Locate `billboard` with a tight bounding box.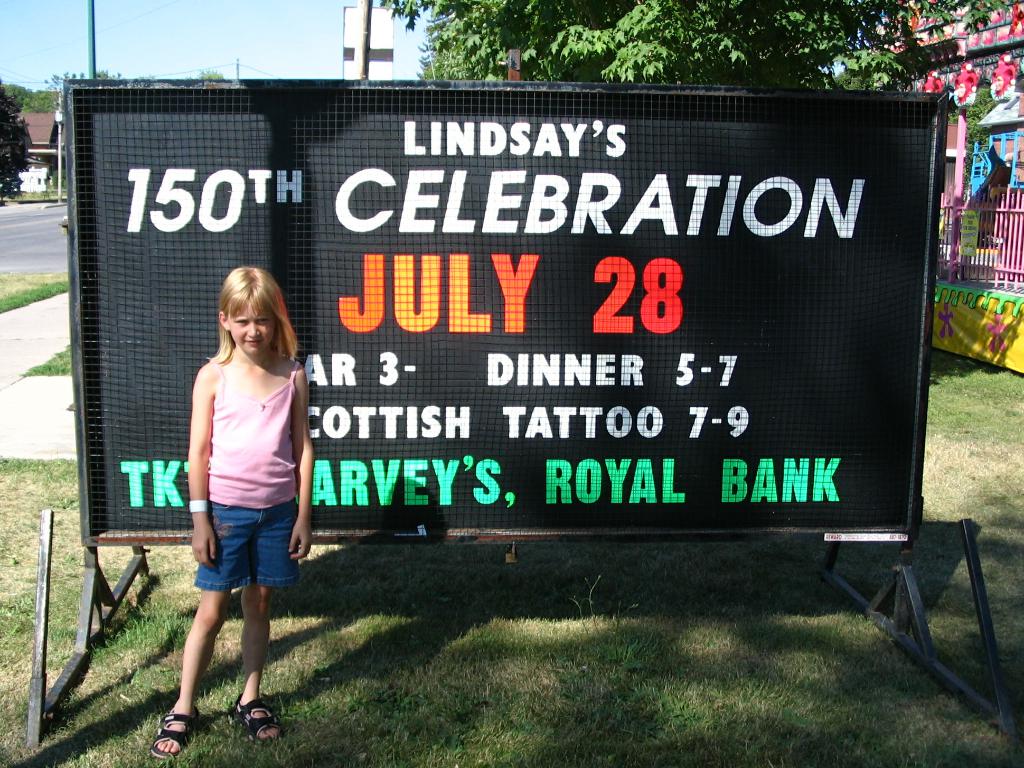
74,73,920,536.
